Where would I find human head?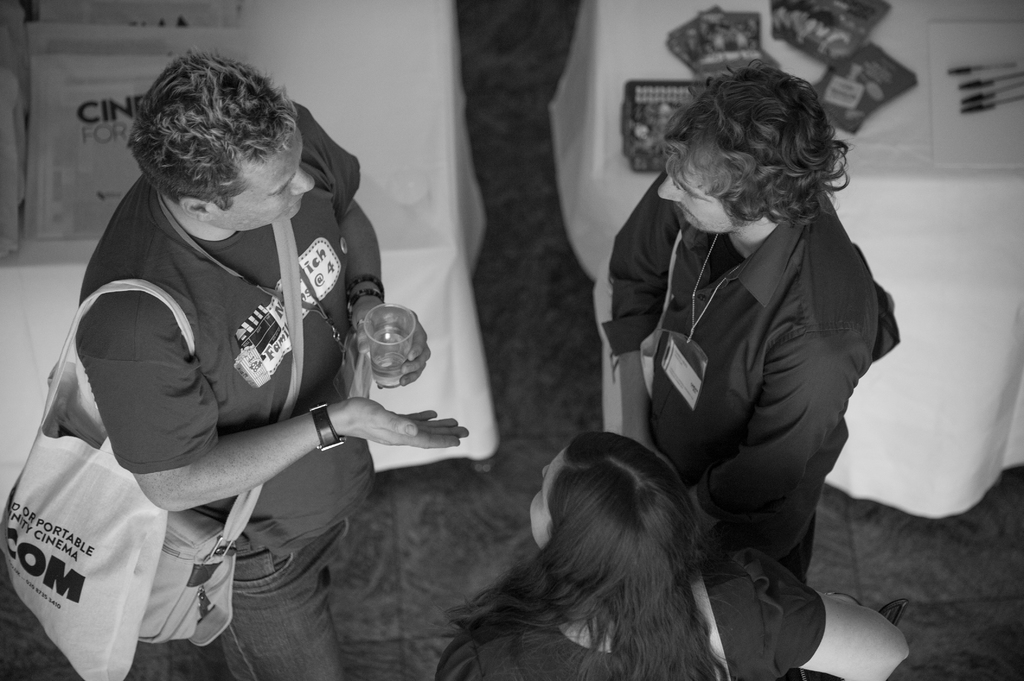
At [525,431,691,577].
